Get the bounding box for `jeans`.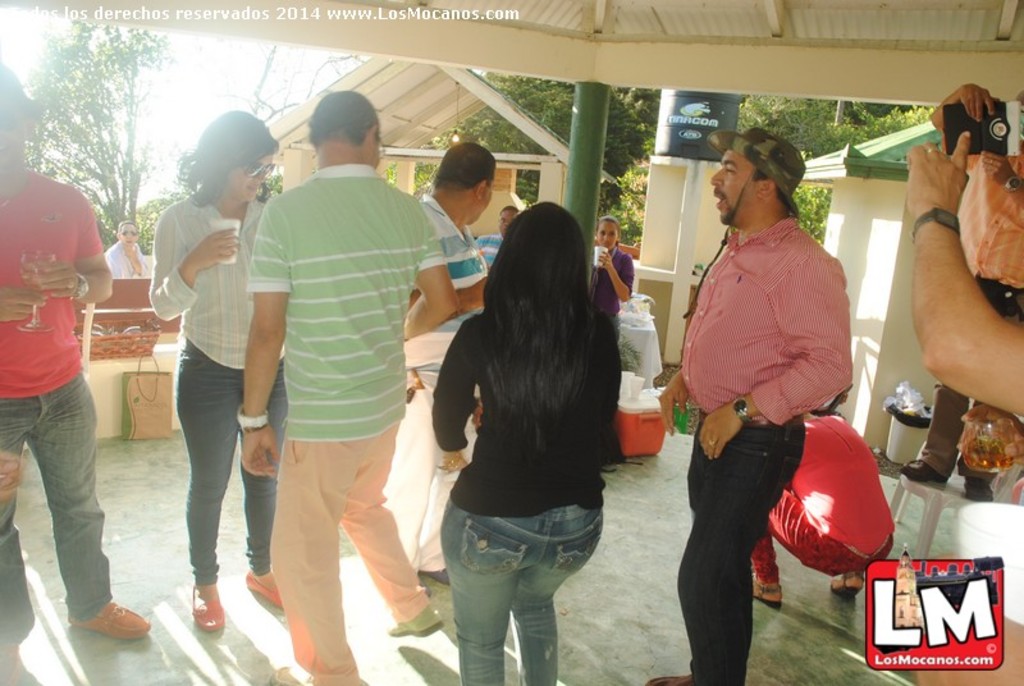
169,320,292,591.
